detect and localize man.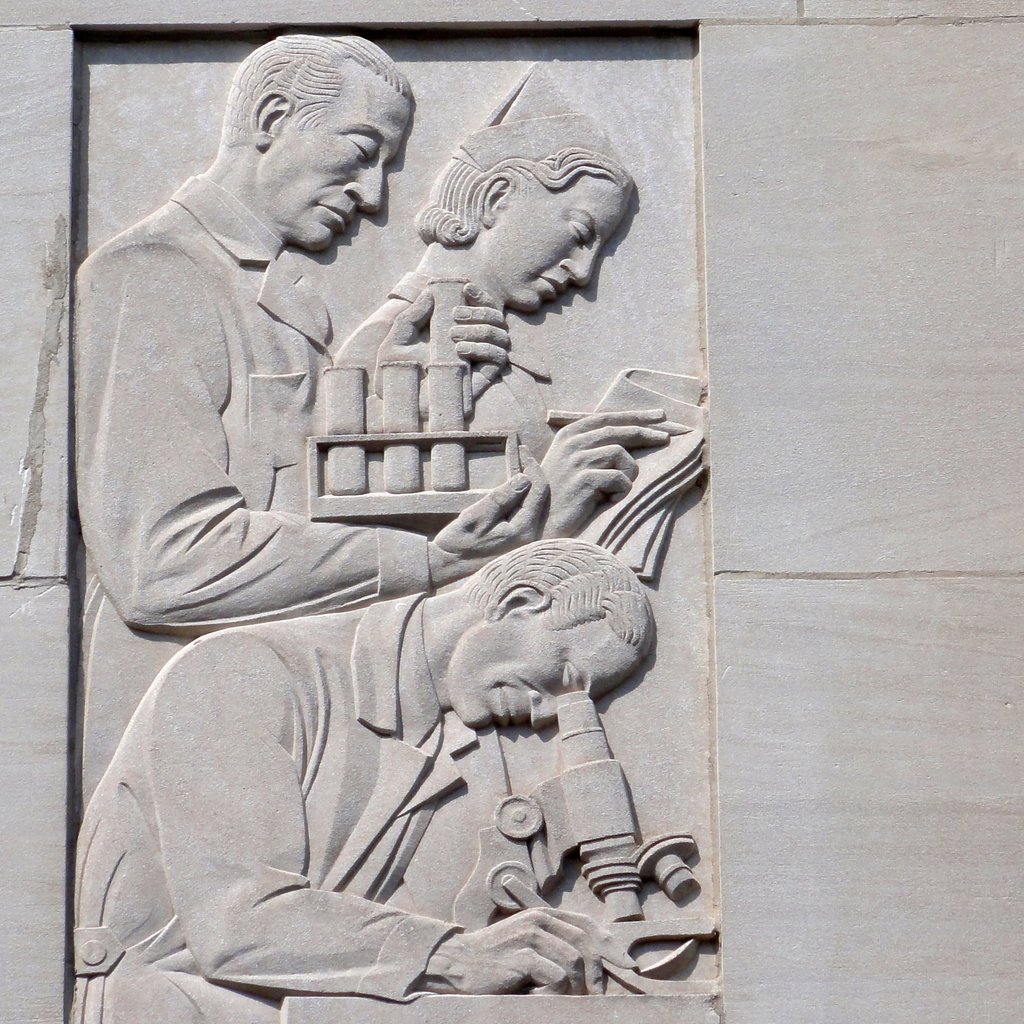
Localized at l=77, t=26, r=444, b=693.
